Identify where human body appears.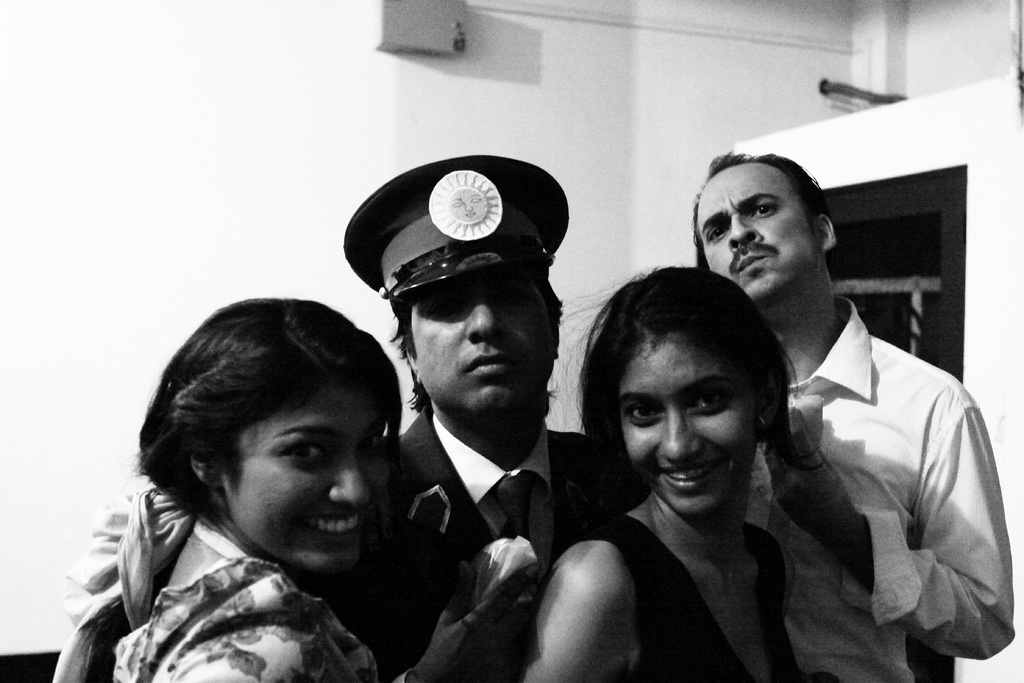
Appears at <region>541, 270, 827, 671</region>.
